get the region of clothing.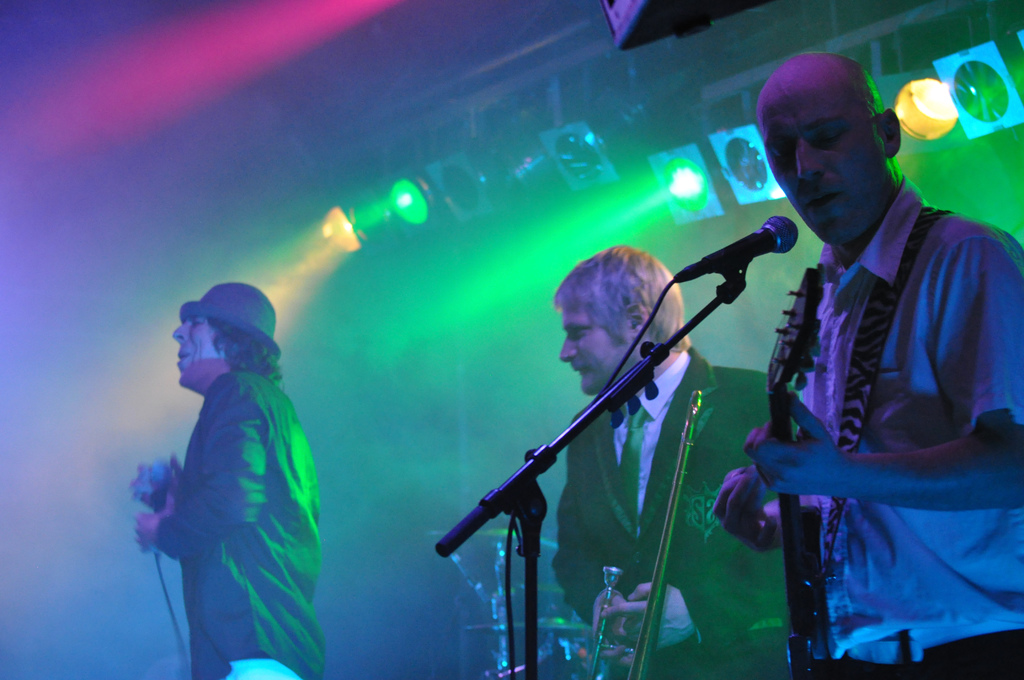
box(792, 177, 1023, 679).
